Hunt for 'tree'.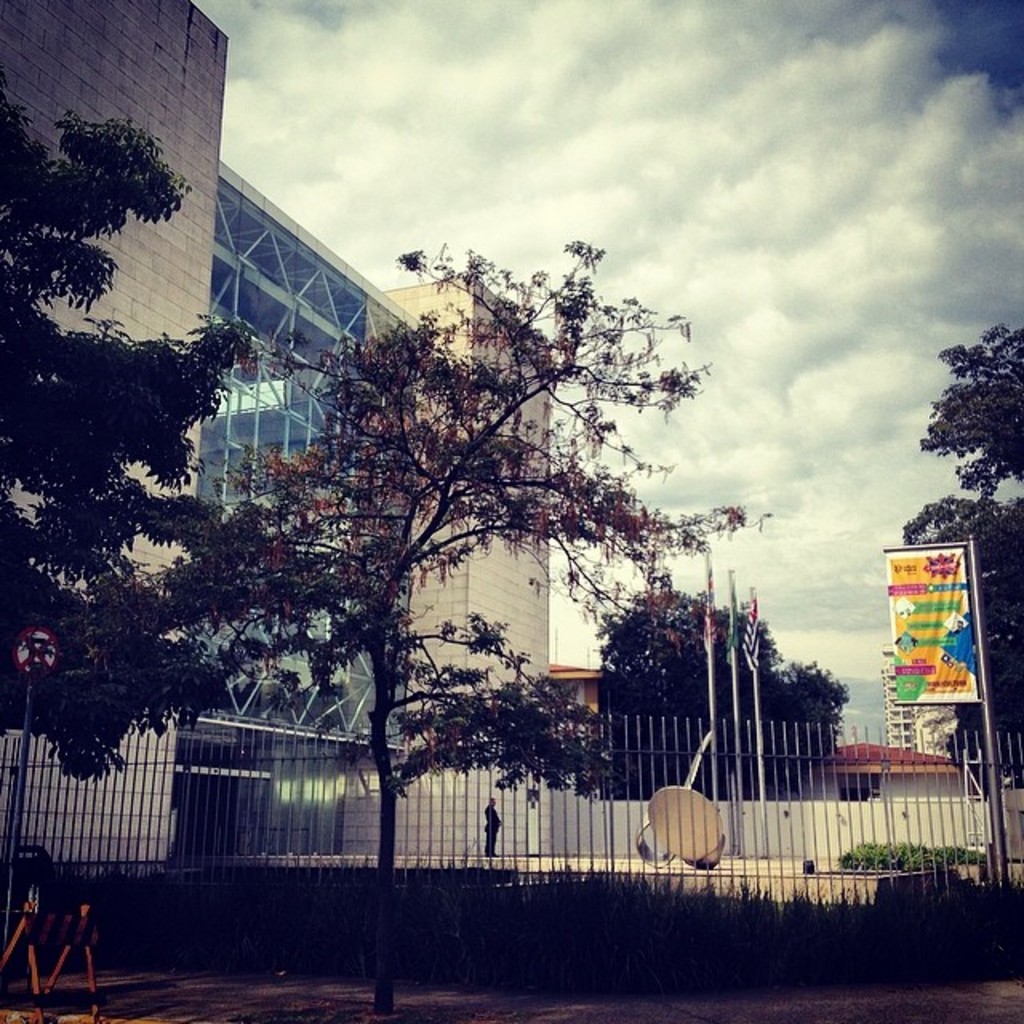
Hunted down at <bbox>592, 581, 850, 802</bbox>.
